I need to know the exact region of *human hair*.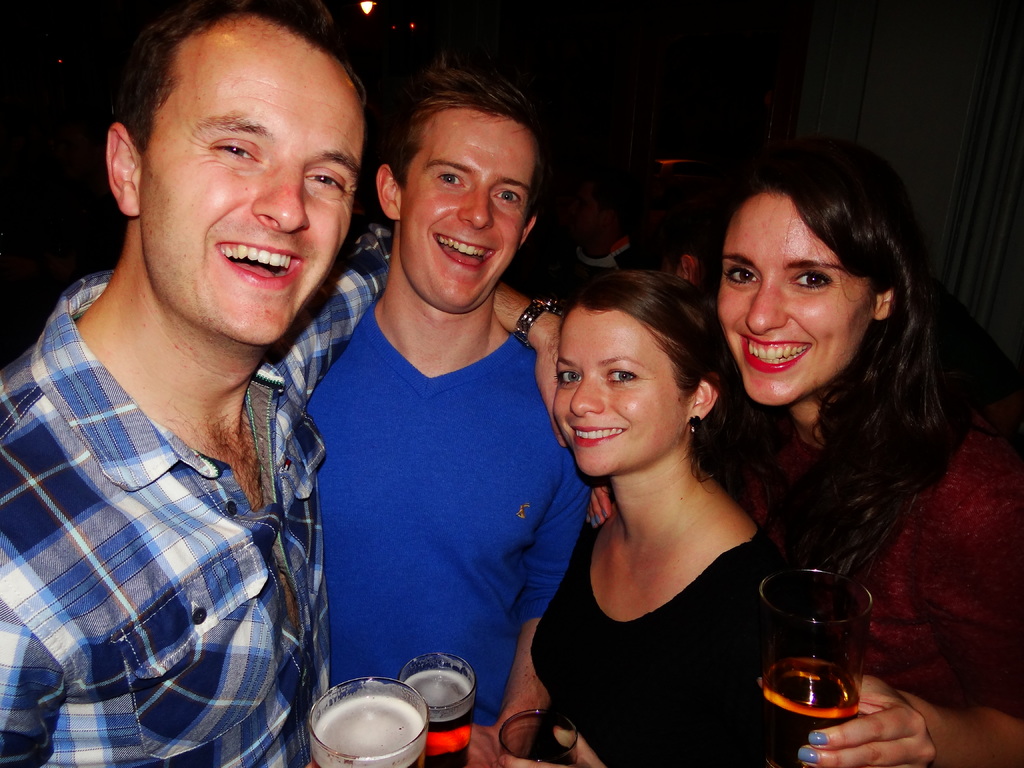
Region: 699:132:962:568.
